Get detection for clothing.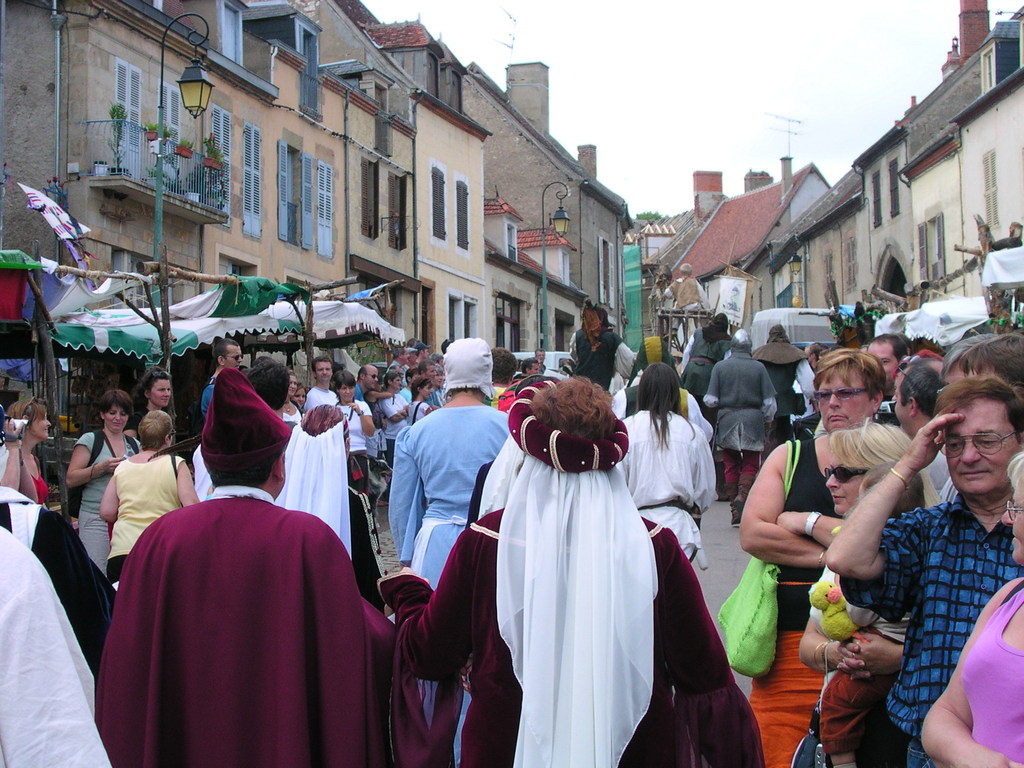
Detection: (left=494, top=374, right=516, bottom=402).
